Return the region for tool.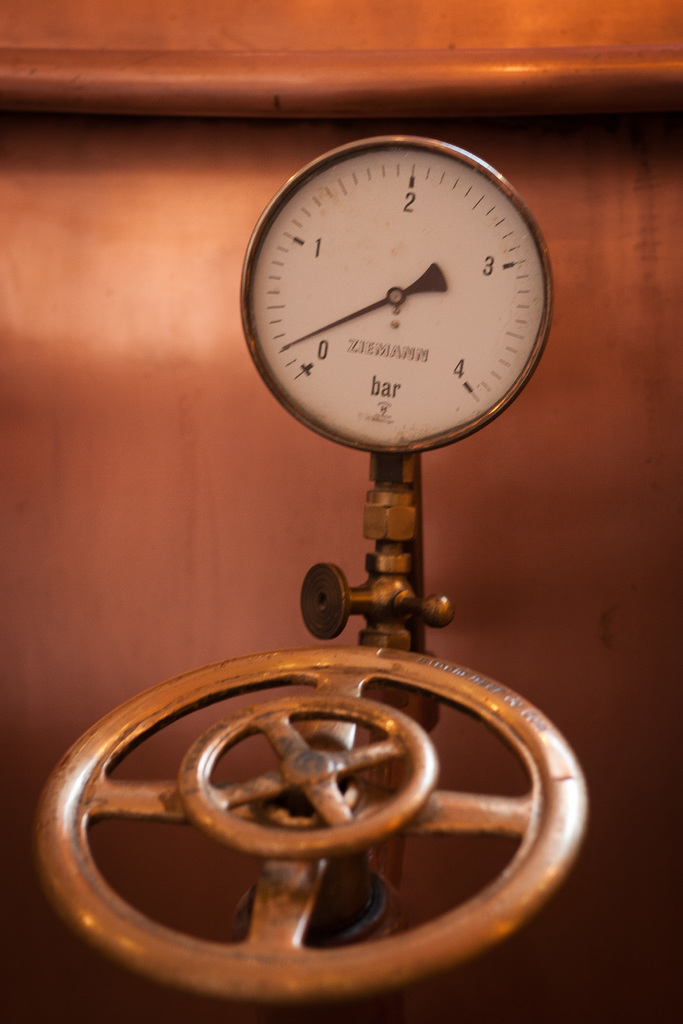
115 100 591 971.
